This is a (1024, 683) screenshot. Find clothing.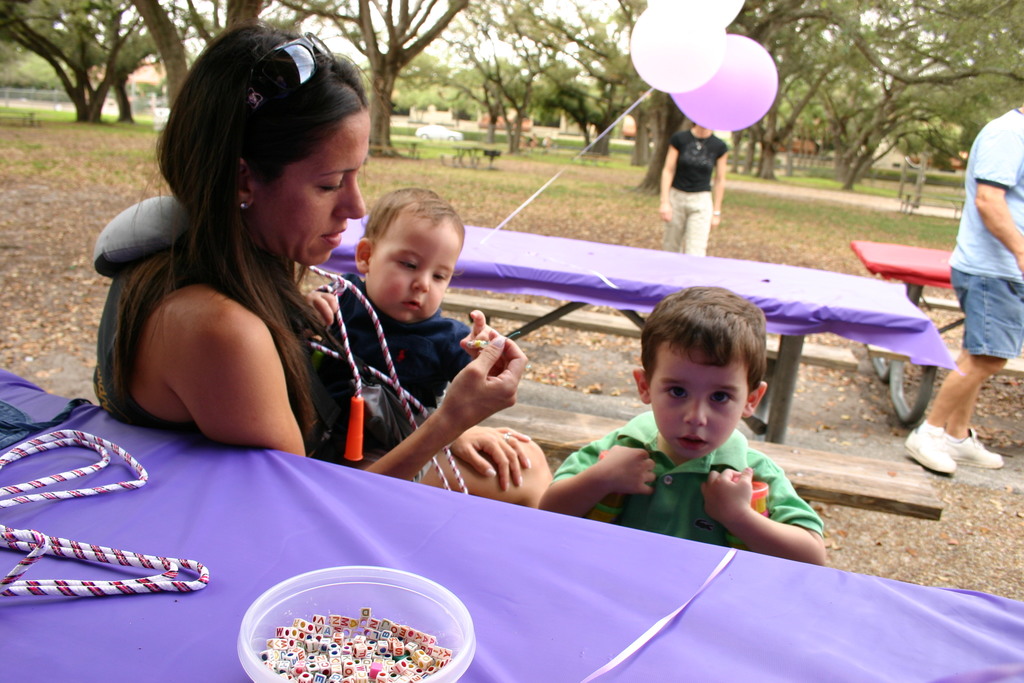
Bounding box: [567, 406, 833, 553].
